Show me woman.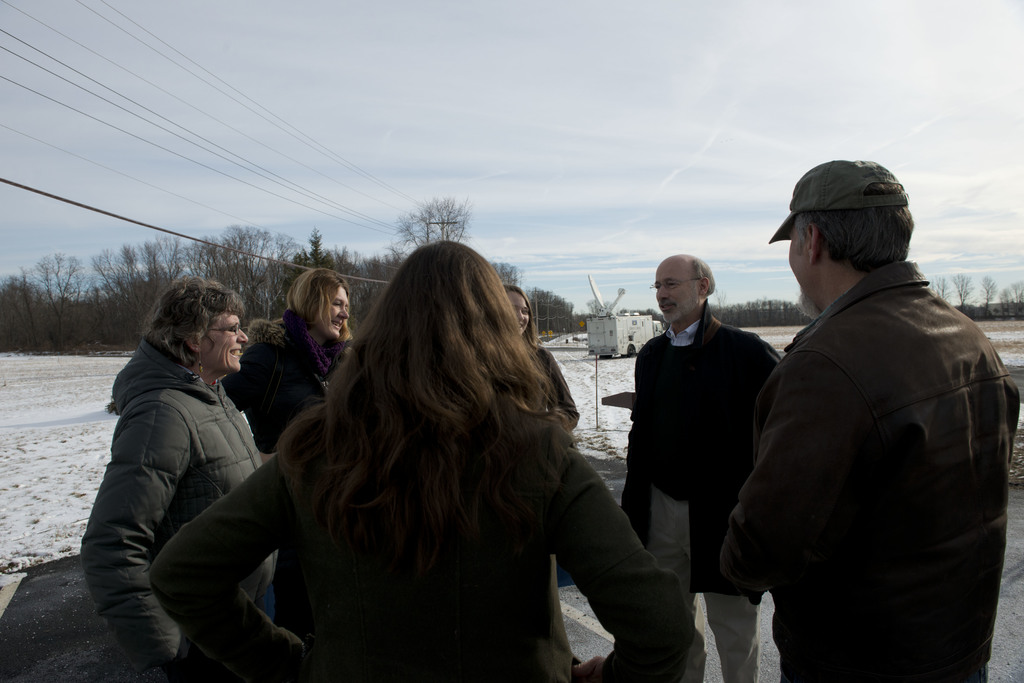
woman is here: (left=203, top=210, right=632, bottom=682).
